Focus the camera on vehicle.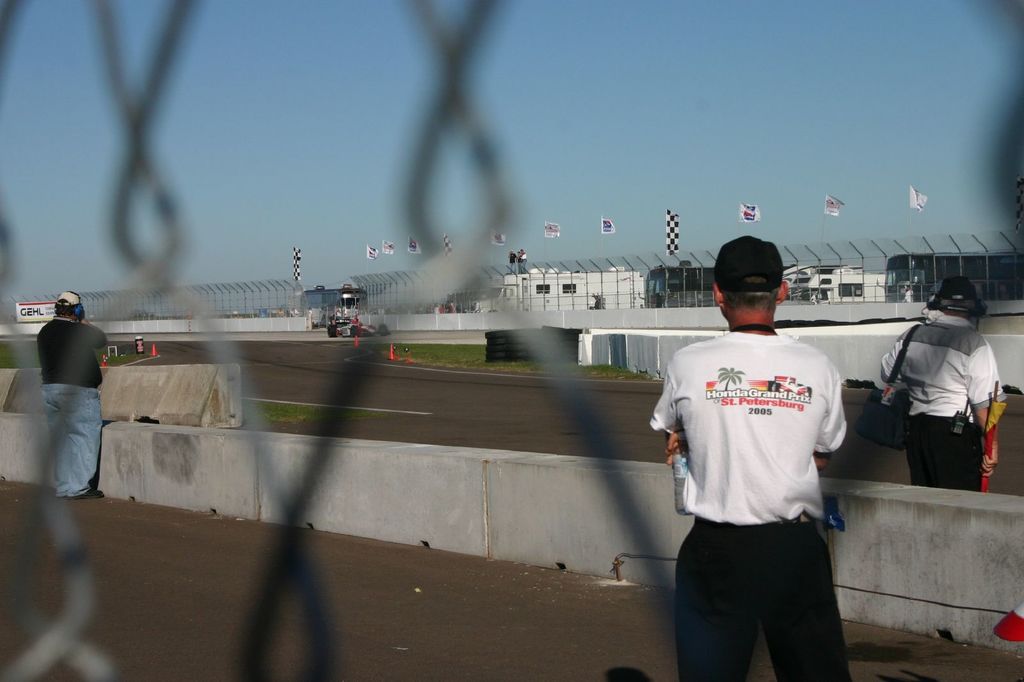
Focus region: BBox(648, 262, 722, 310).
